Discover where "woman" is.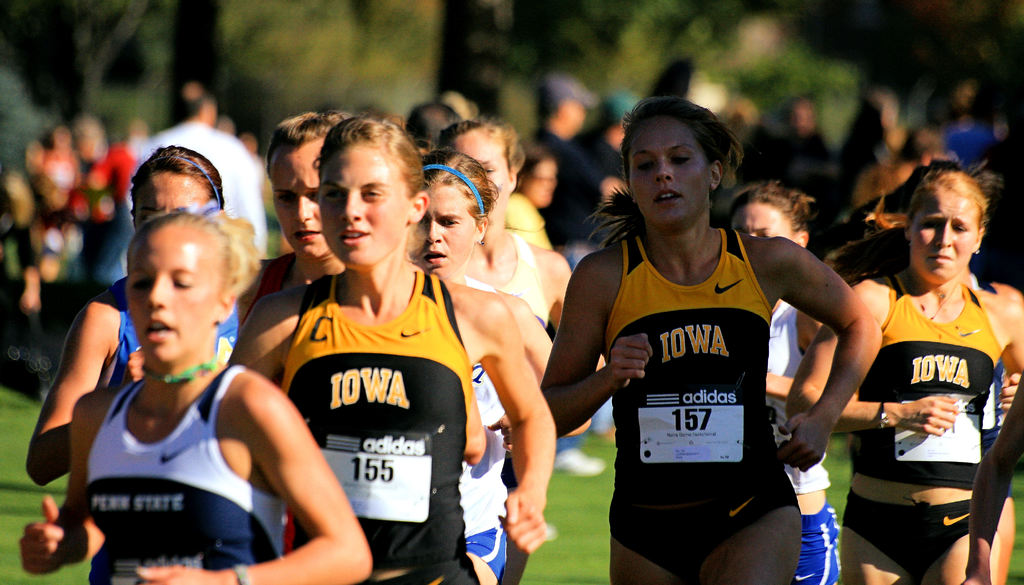
Discovered at left=21, top=131, right=248, bottom=497.
